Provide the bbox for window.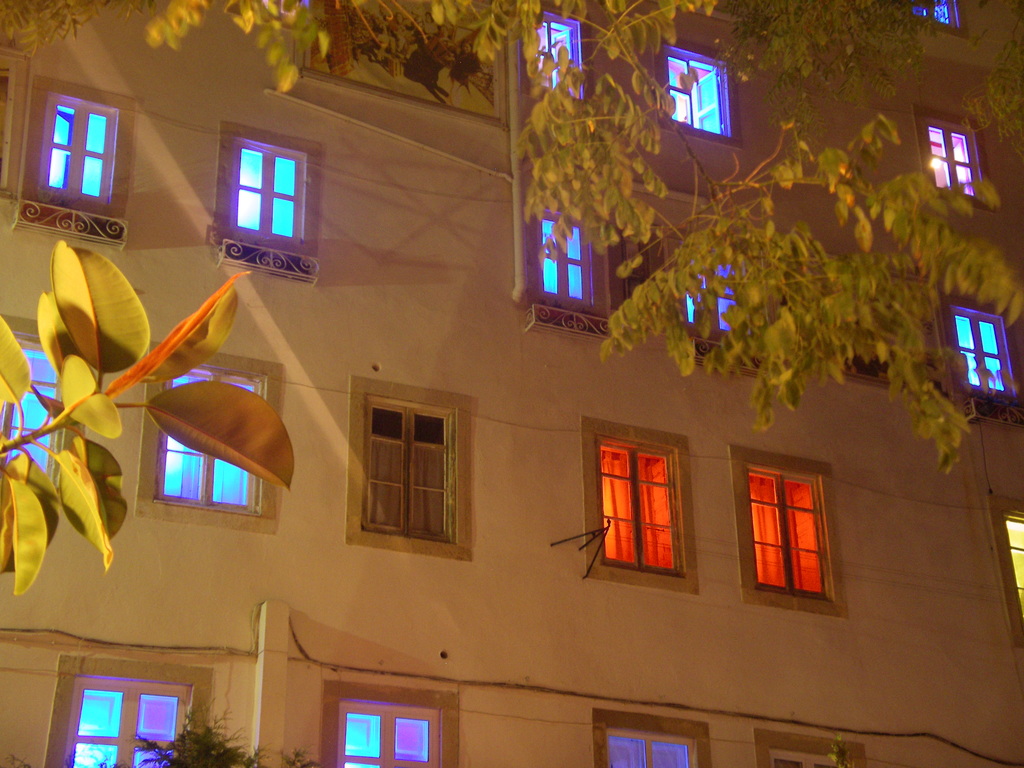
{"x1": 541, "y1": 209, "x2": 589, "y2": 305}.
